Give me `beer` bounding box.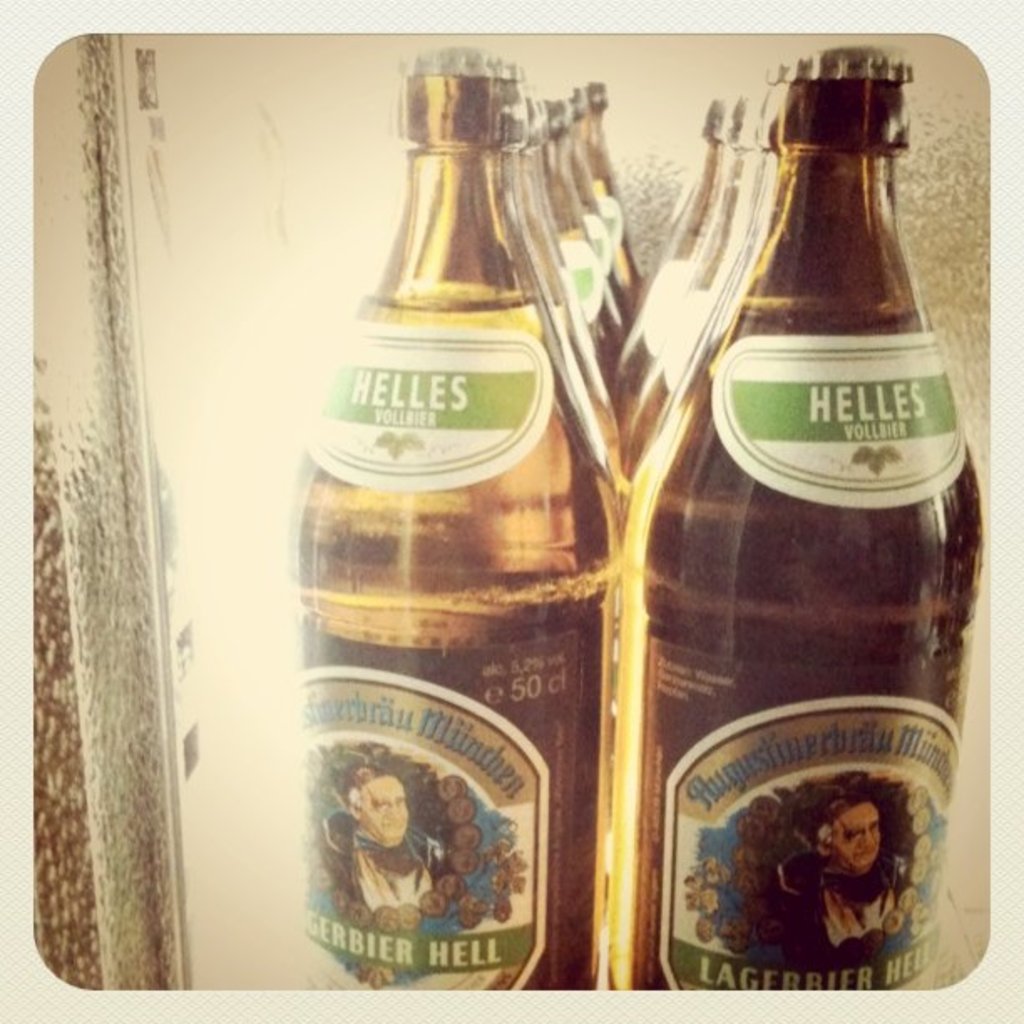
locate(296, 54, 624, 991).
